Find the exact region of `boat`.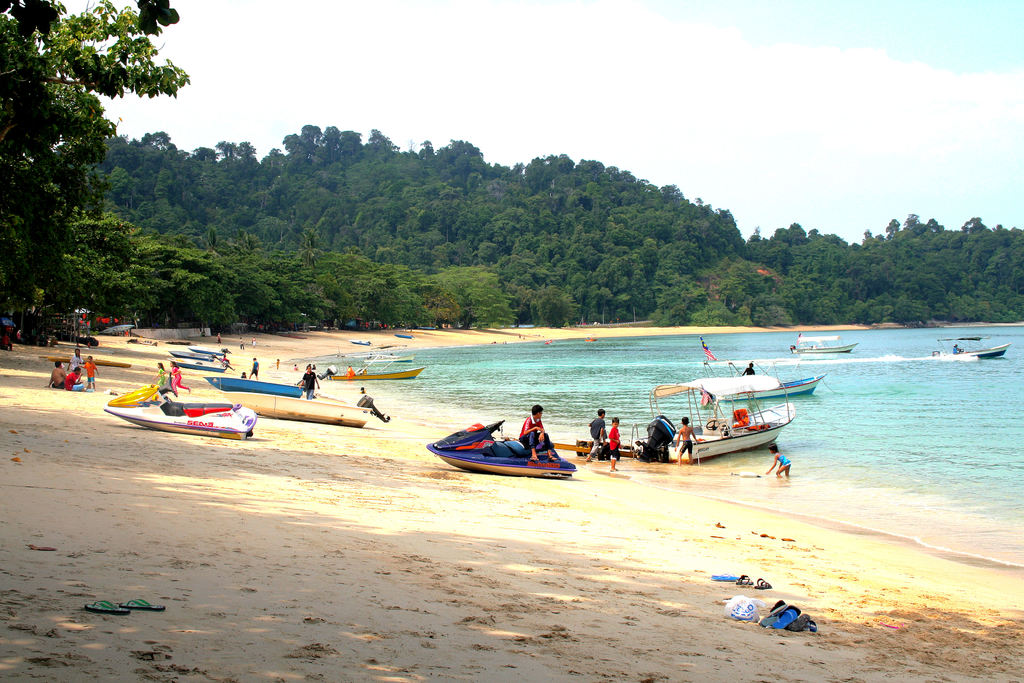
Exact region: select_region(168, 349, 215, 362).
